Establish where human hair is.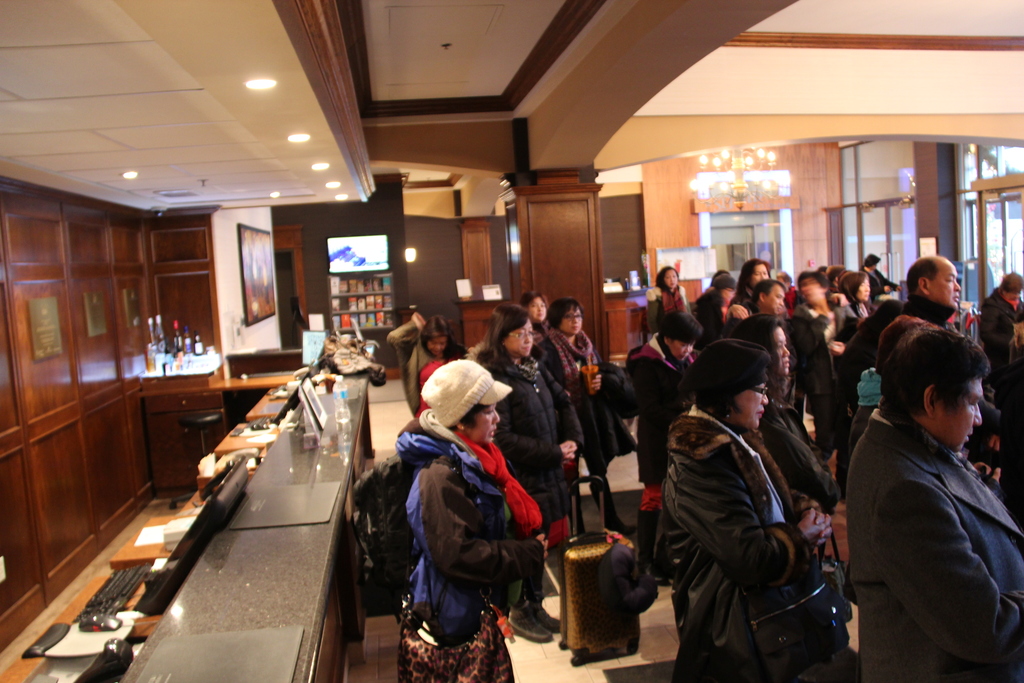
Established at bbox(676, 374, 744, 419).
